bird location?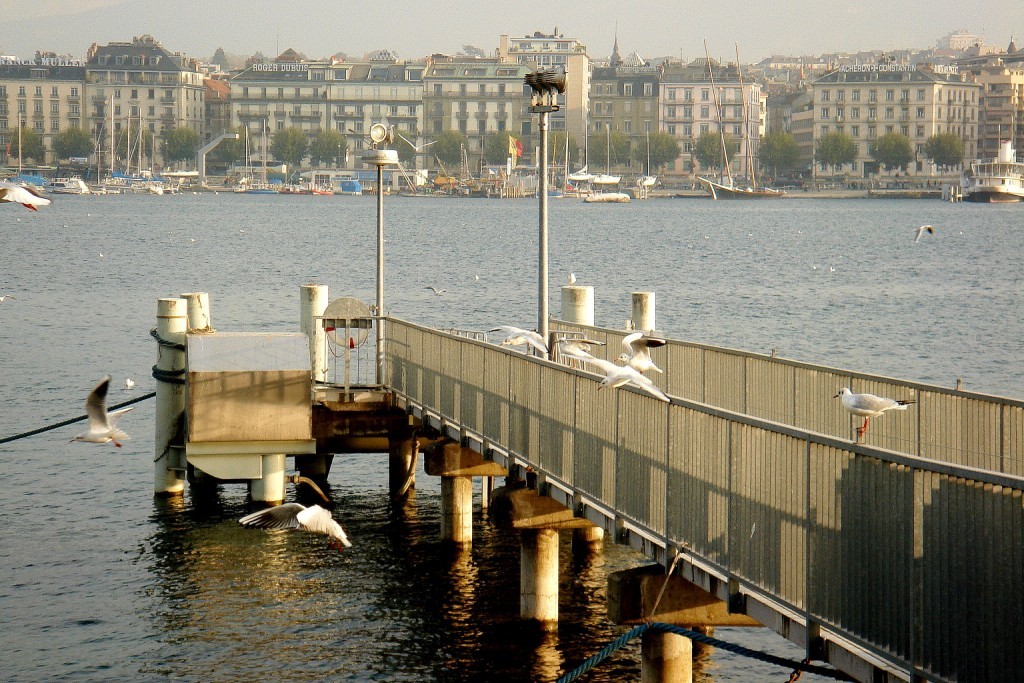
bbox=[617, 329, 663, 372]
